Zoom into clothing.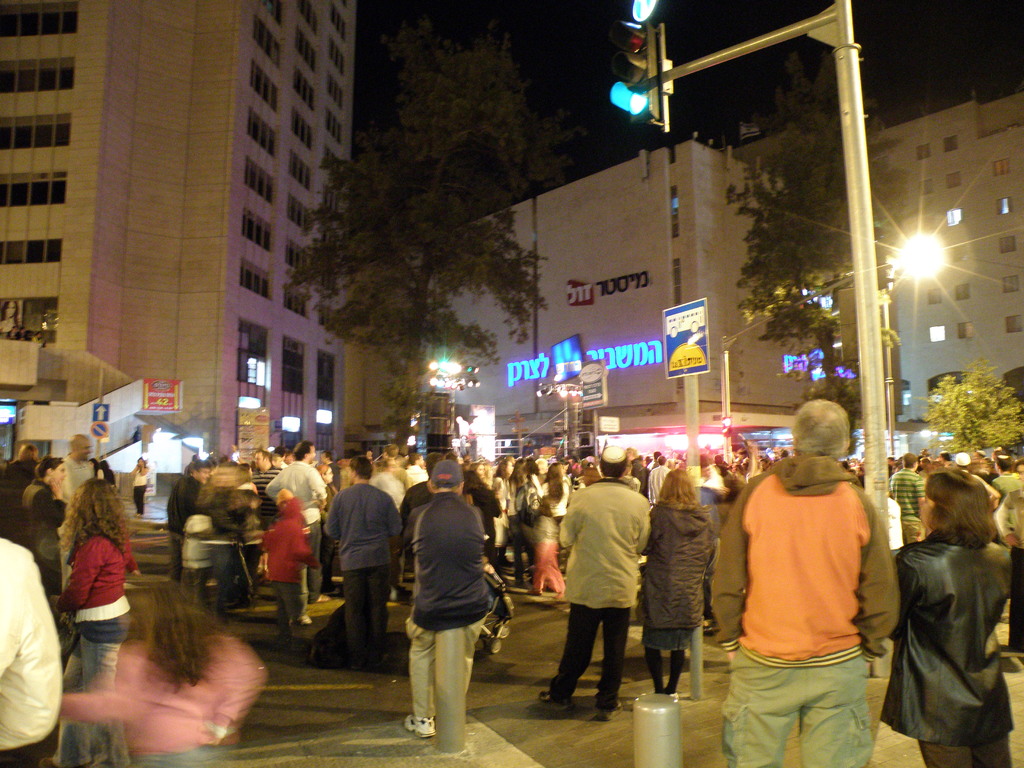
Zoom target: x1=410, y1=617, x2=480, y2=726.
